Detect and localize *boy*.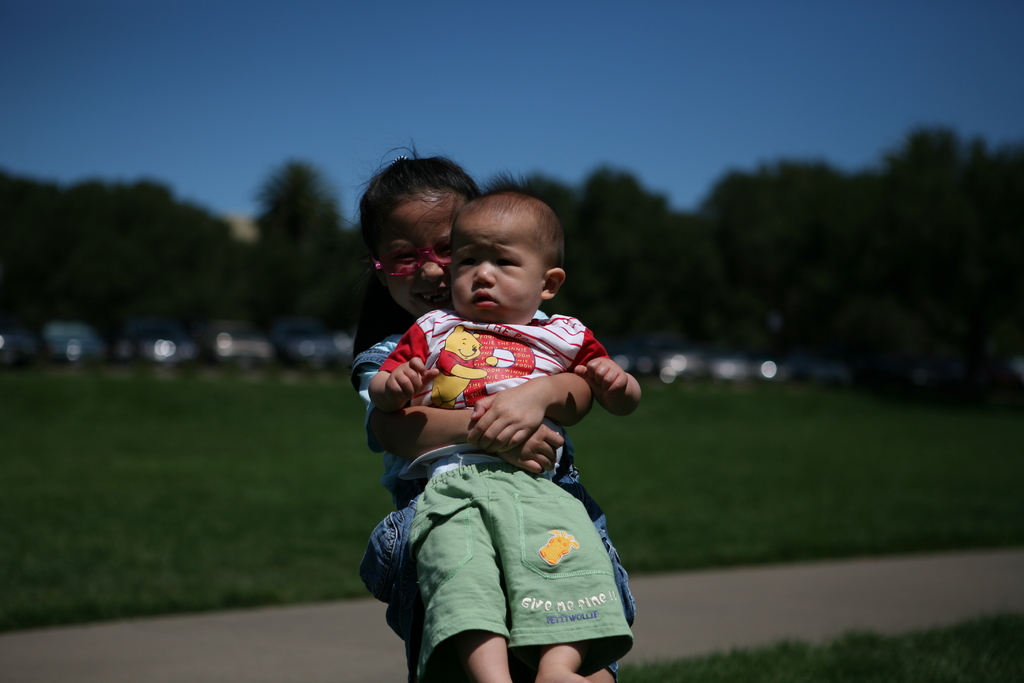
Localized at (365, 170, 643, 682).
